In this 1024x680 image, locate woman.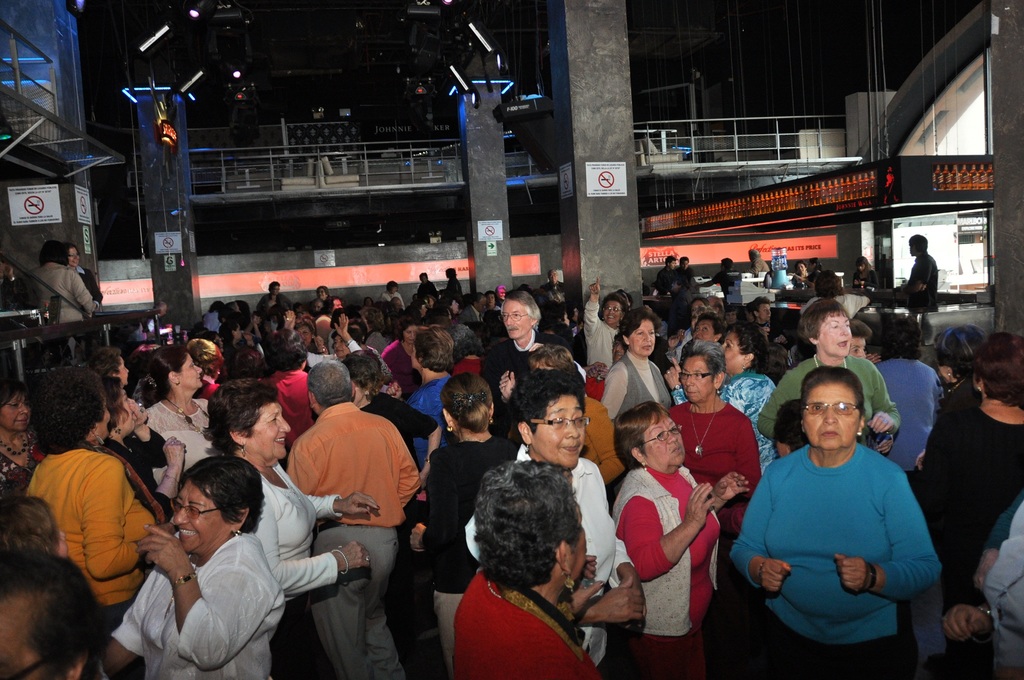
Bounding box: locate(371, 372, 522, 650).
